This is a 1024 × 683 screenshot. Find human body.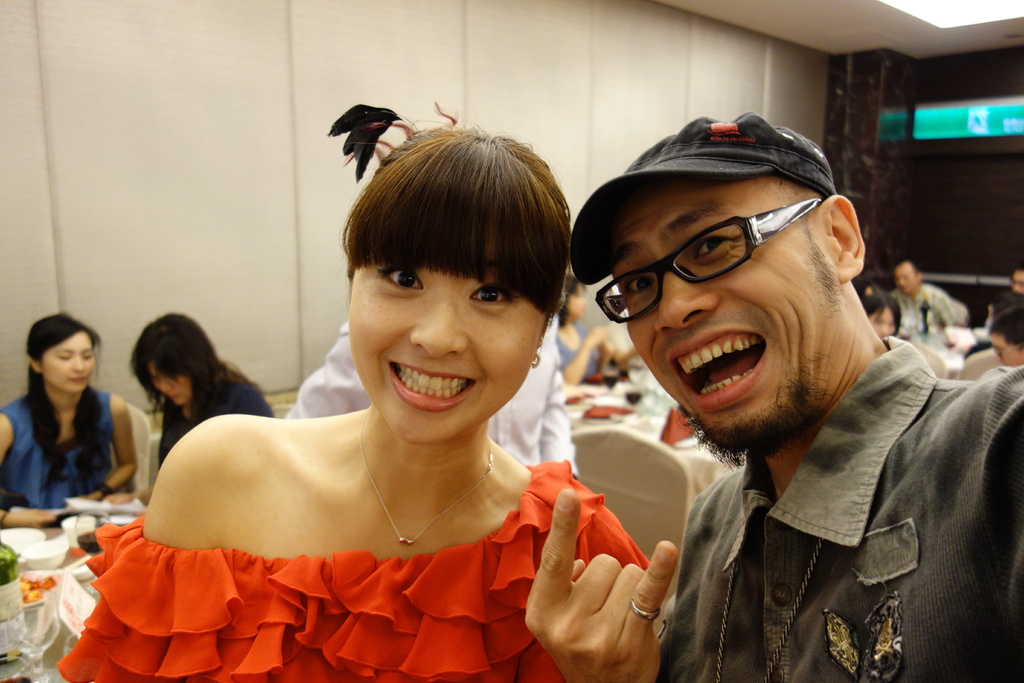
Bounding box: box=[888, 283, 960, 332].
